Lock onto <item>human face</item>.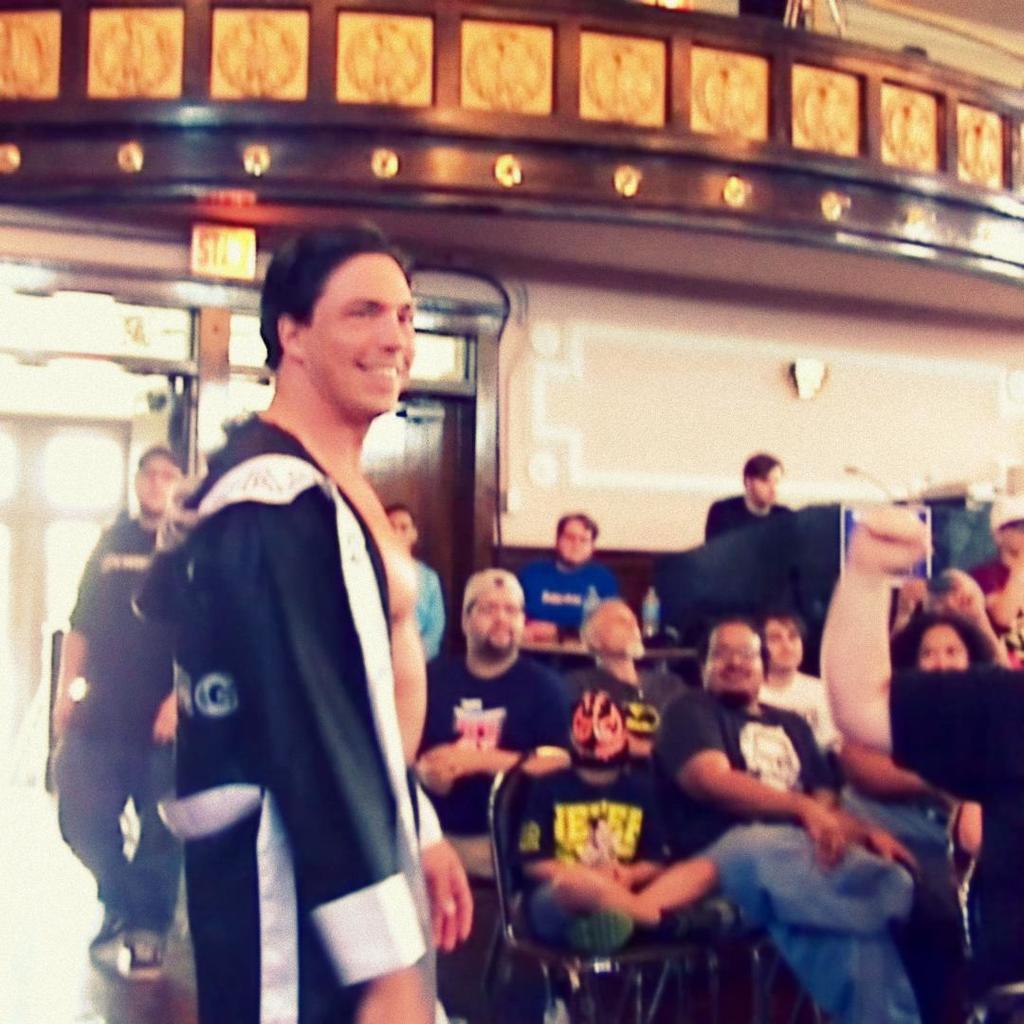
Locked: l=594, t=599, r=646, b=655.
